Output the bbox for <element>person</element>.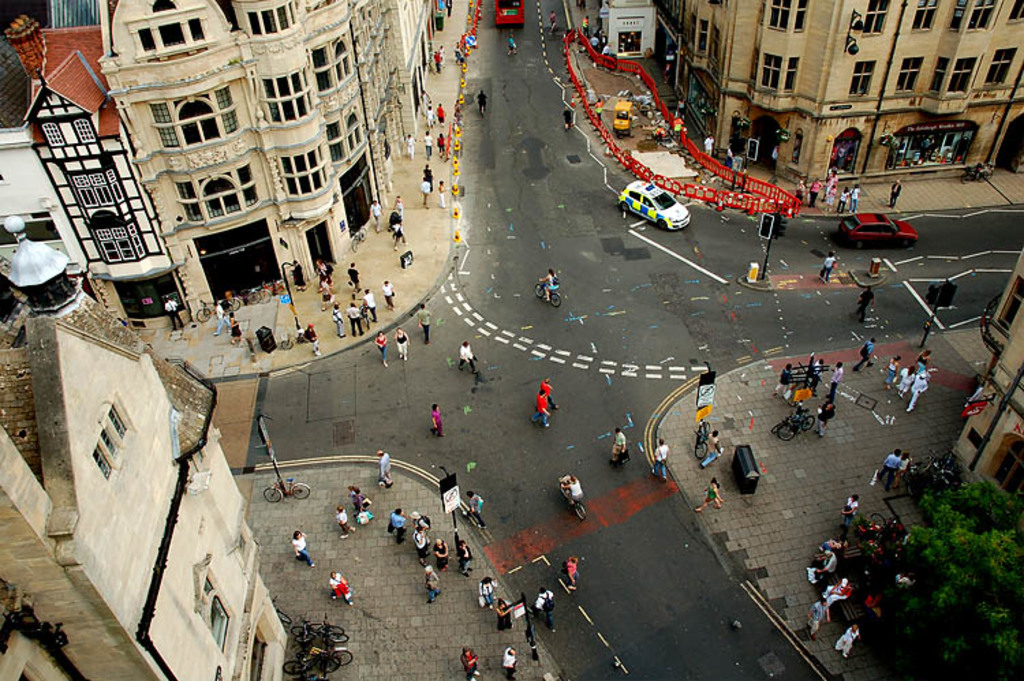
Rect(816, 396, 836, 444).
